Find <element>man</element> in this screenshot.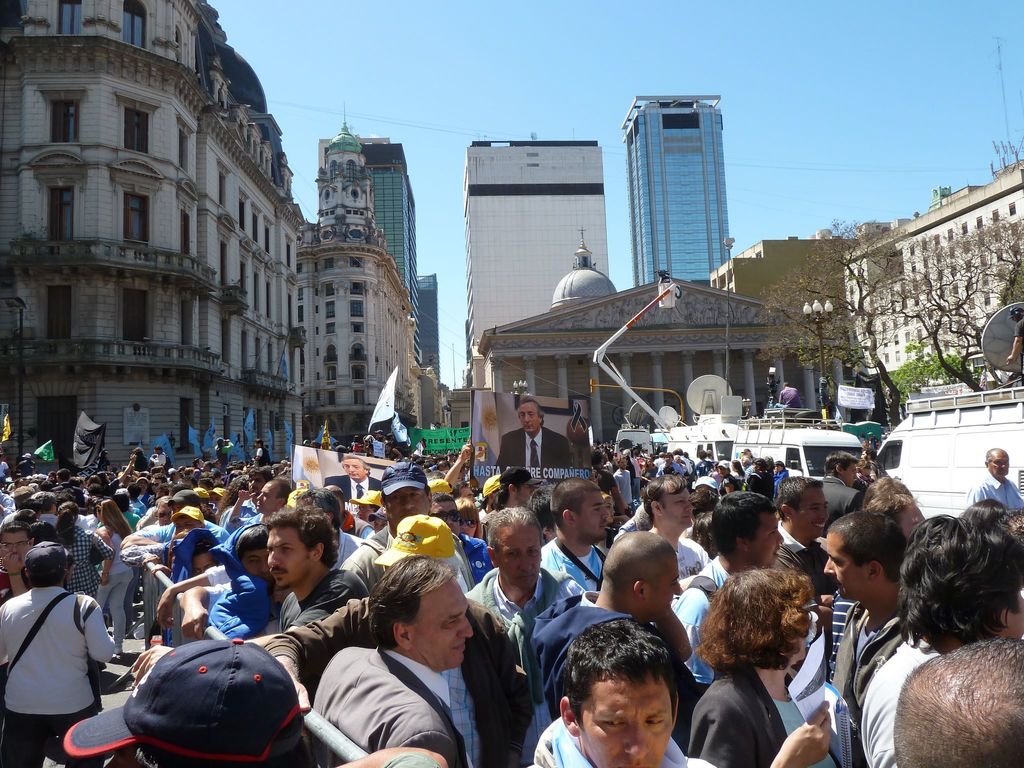
The bounding box for <element>man</element> is Rect(607, 456, 632, 507).
